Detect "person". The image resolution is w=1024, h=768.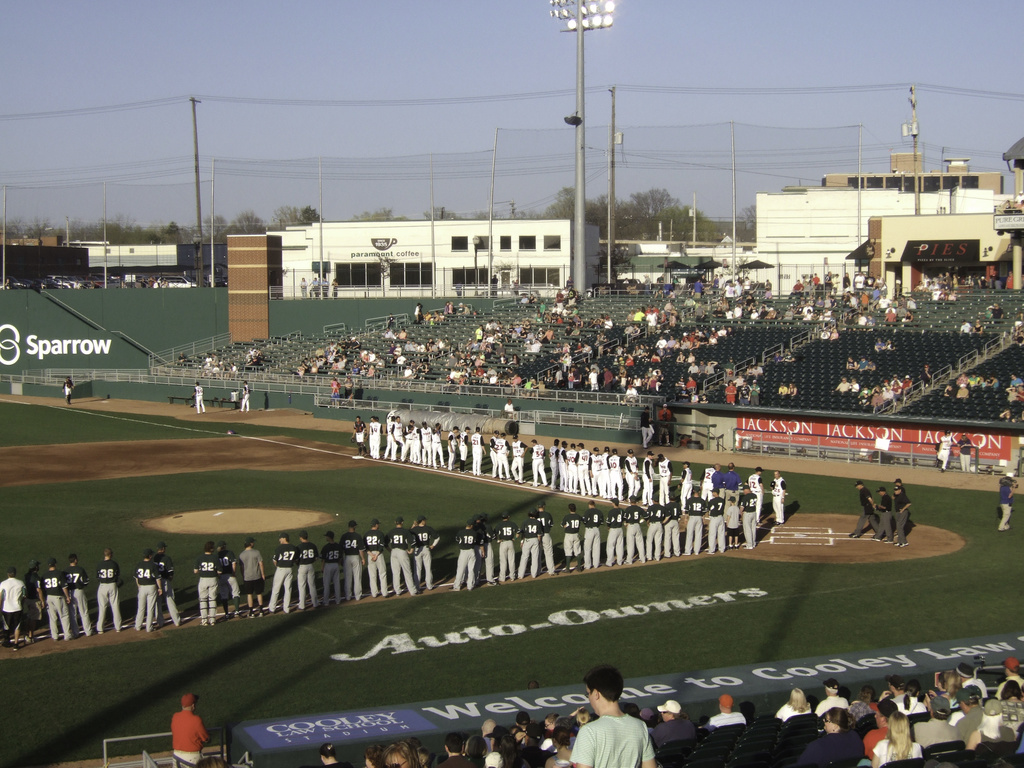
rect(66, 555, 91, 634).
